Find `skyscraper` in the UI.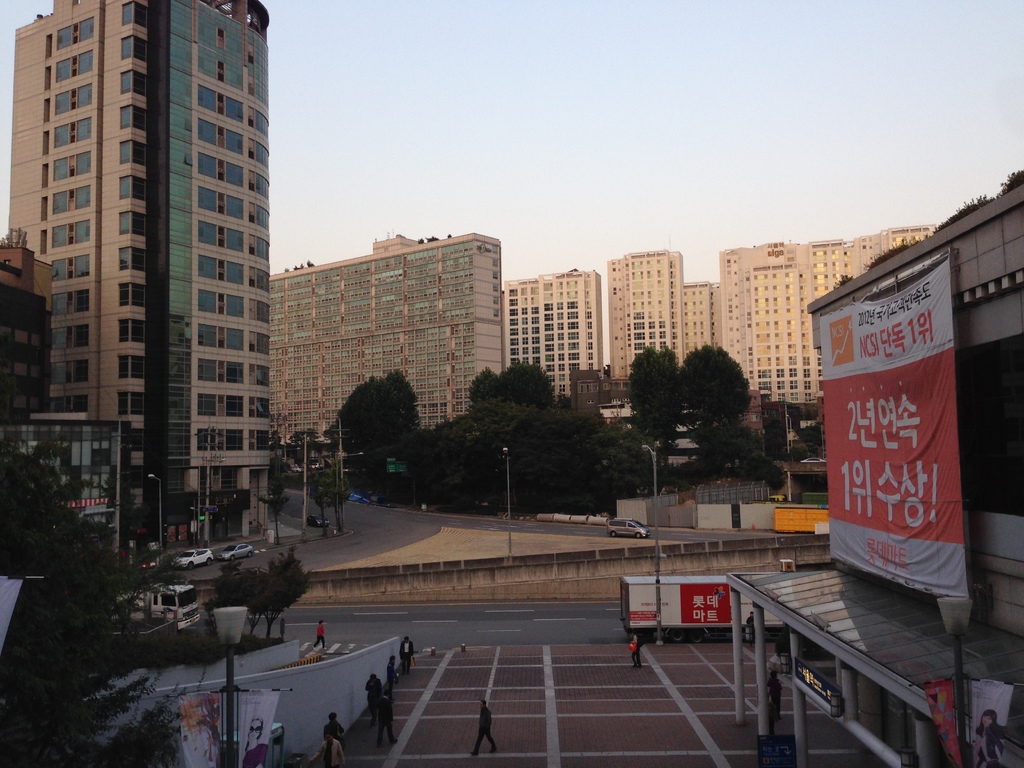
UI element at region(503, 265, 600, 394).
